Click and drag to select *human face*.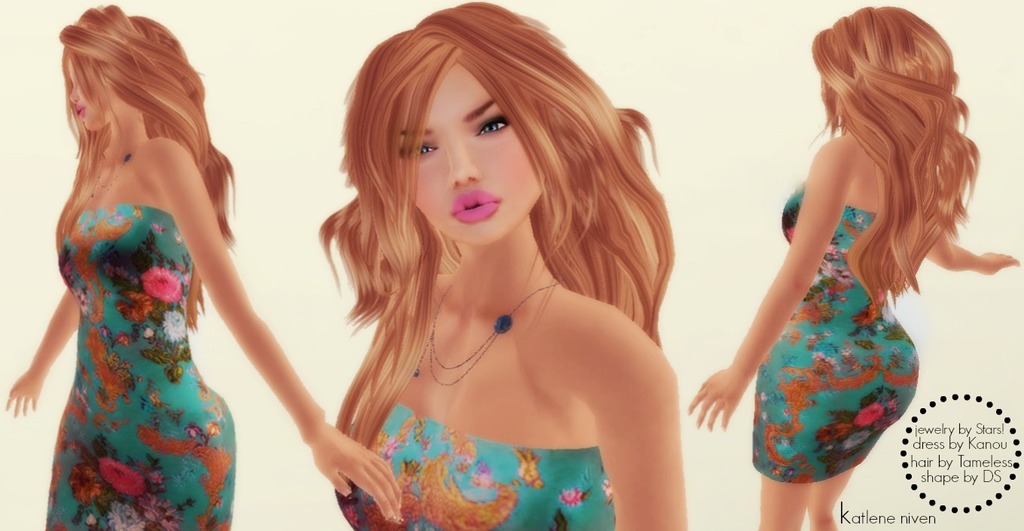
Selection: 66,84,123,127.
